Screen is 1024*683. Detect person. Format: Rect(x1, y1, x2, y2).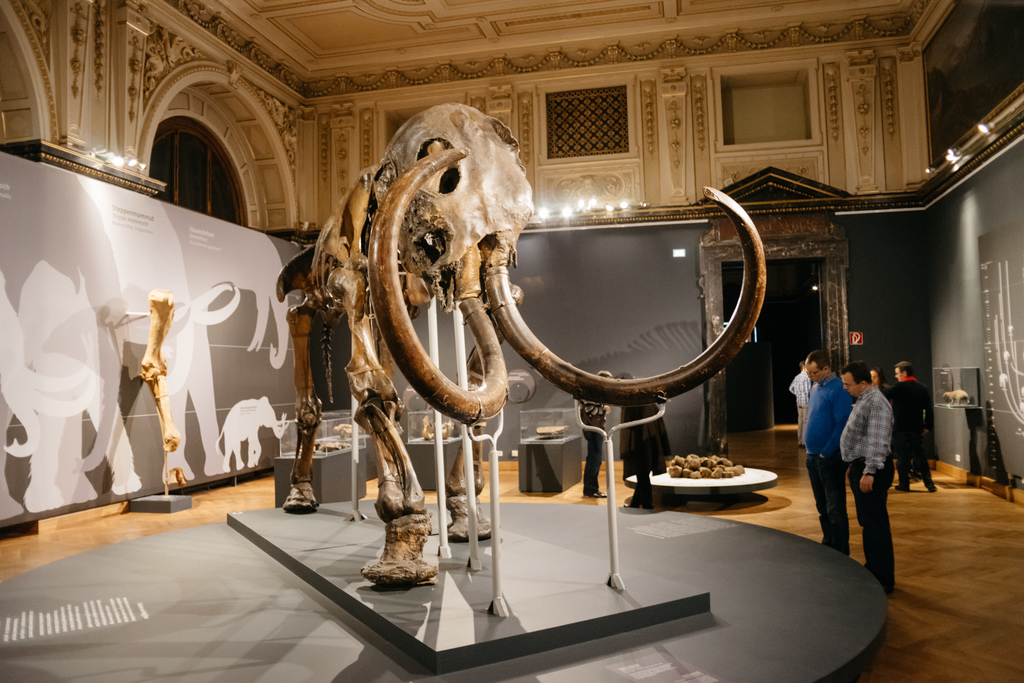
Rect(791, 354, 816, 425).
